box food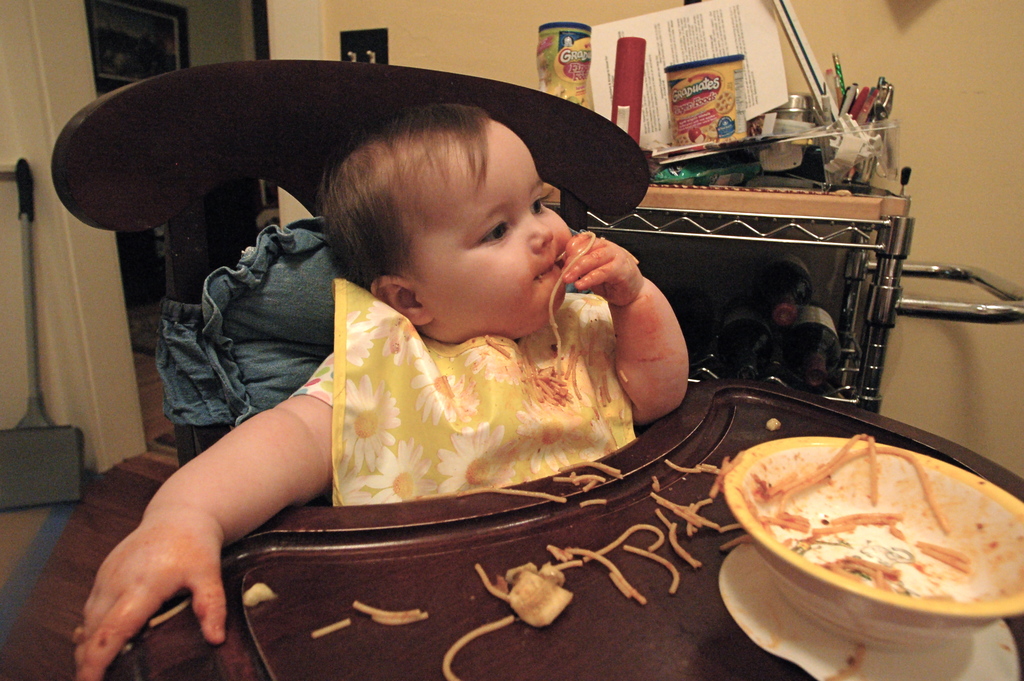
bbox=(413, 485, 565, 504)
